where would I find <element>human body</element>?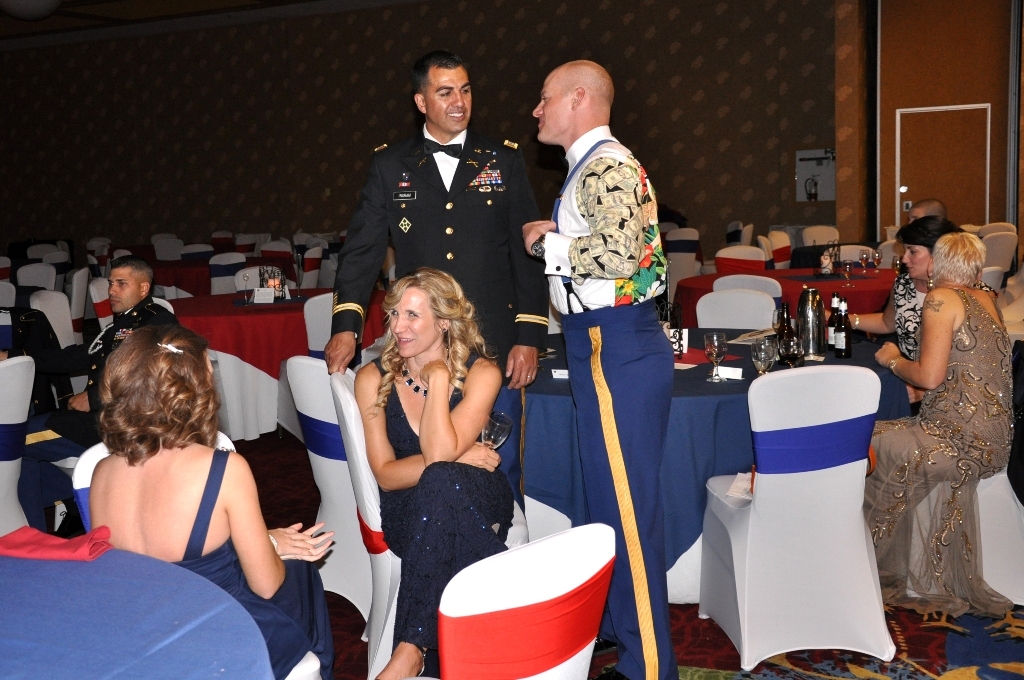
At l=9, t=290, r=168, b=464.
